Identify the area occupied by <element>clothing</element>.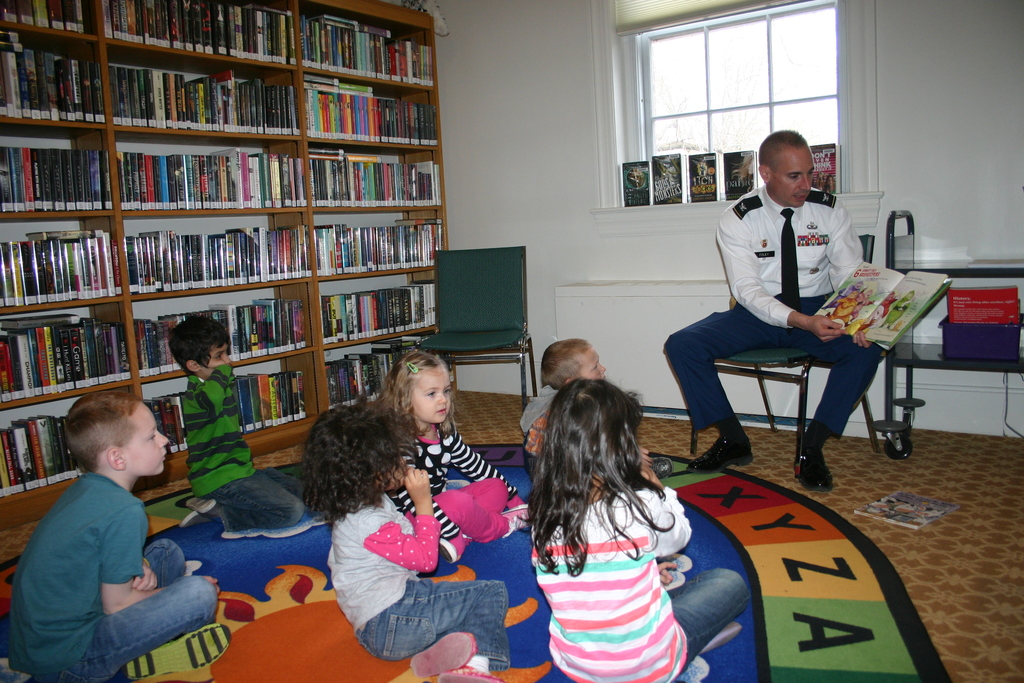
Area: {"x1": 173, "y1": 360, "x2": 305, "y2": 540}.
